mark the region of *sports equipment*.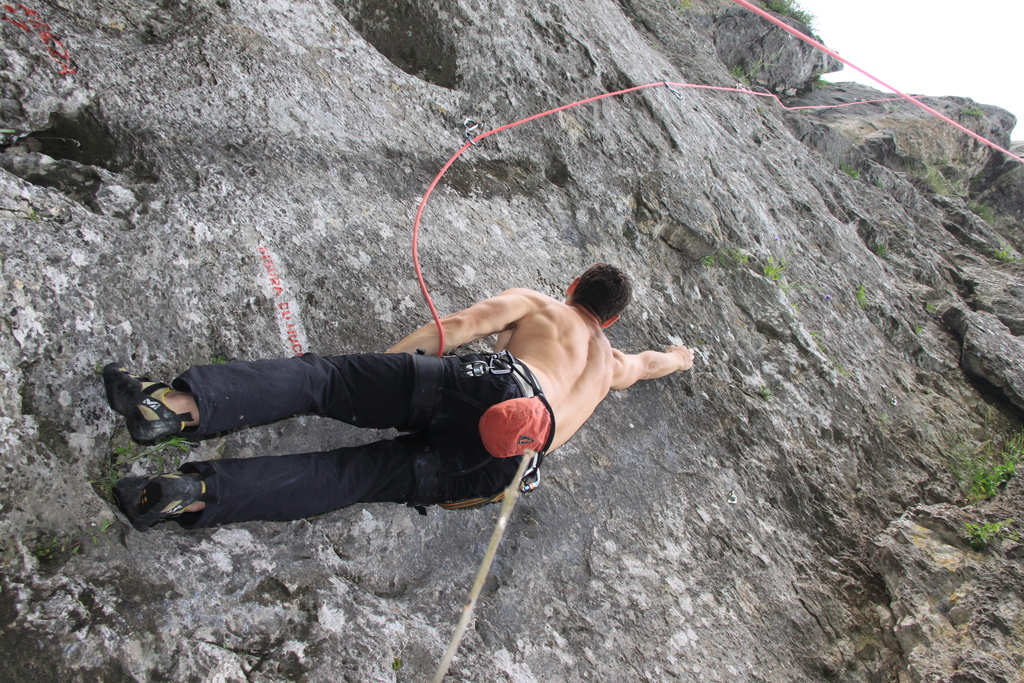
Region: box(111, 470, 204, 536).
